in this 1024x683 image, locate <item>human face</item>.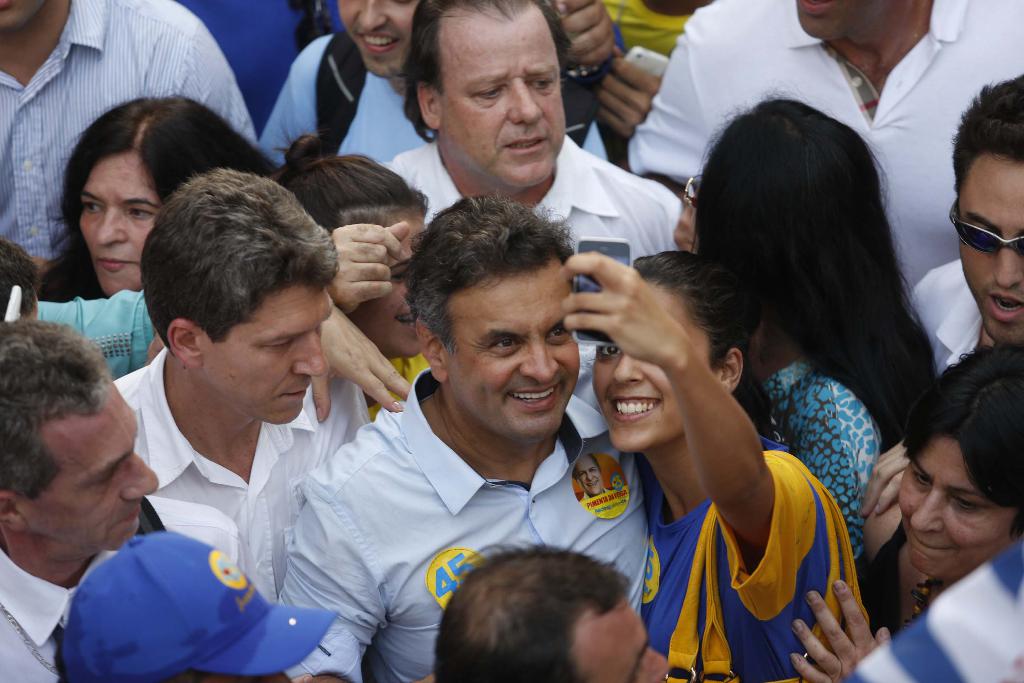
Bounding box: [left=337, top=0, right=422, bottom=80].
